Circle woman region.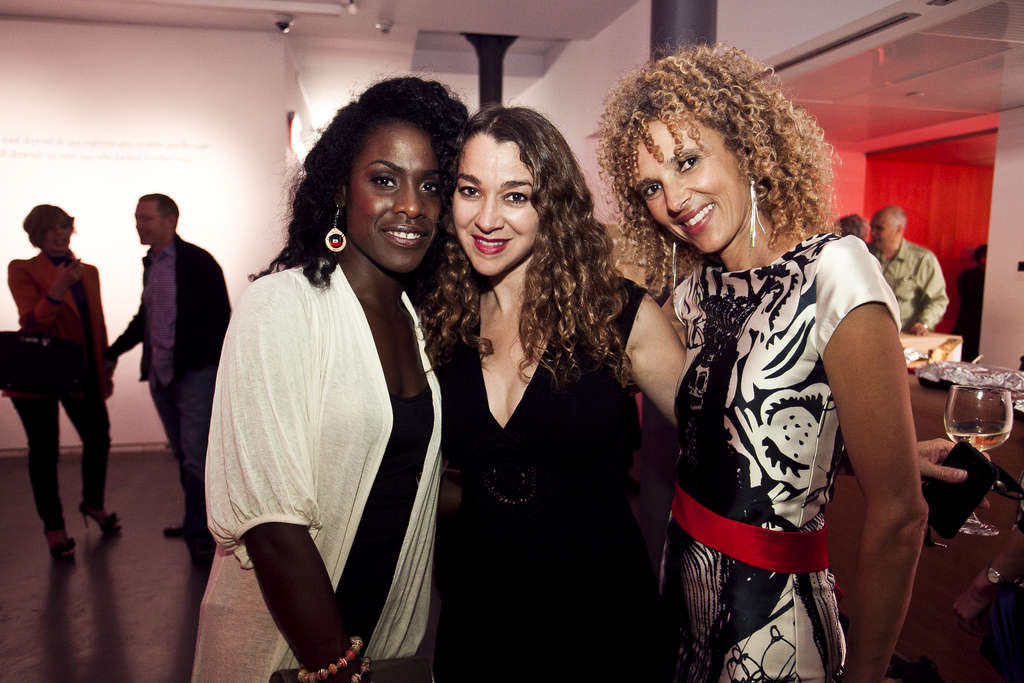
Region: {"left": 593, "top": 22, "right": 930, "bottom": 682}.
